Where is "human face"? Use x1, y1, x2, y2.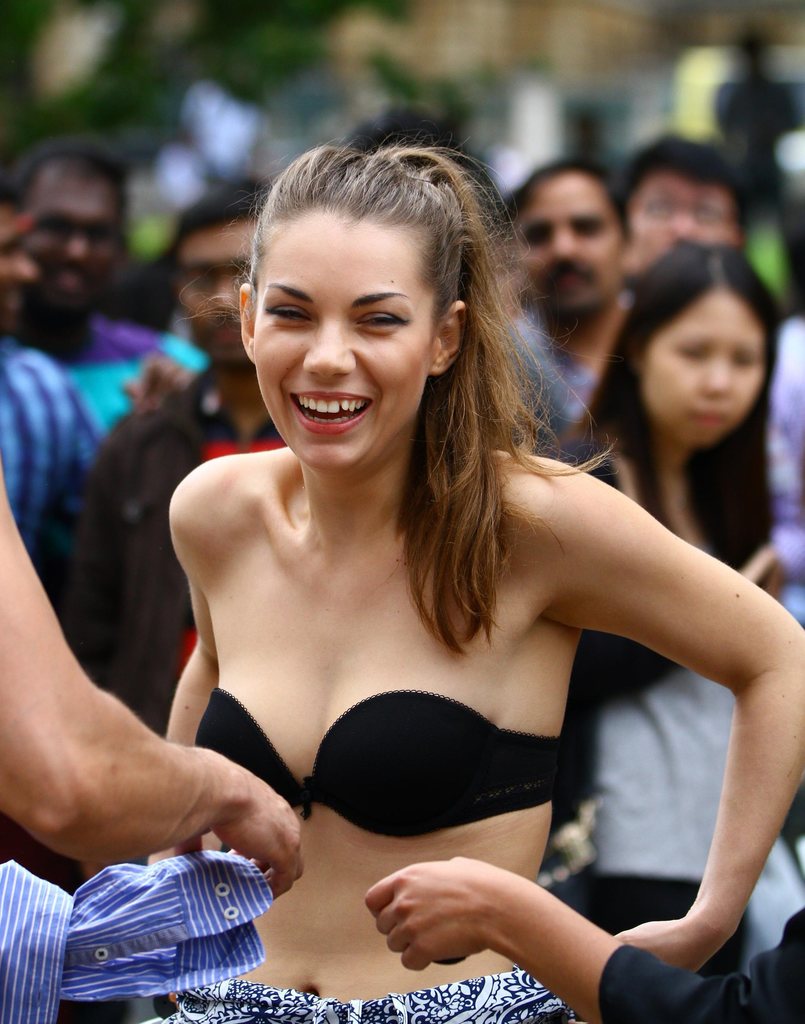
642, 293, 768, 449.
